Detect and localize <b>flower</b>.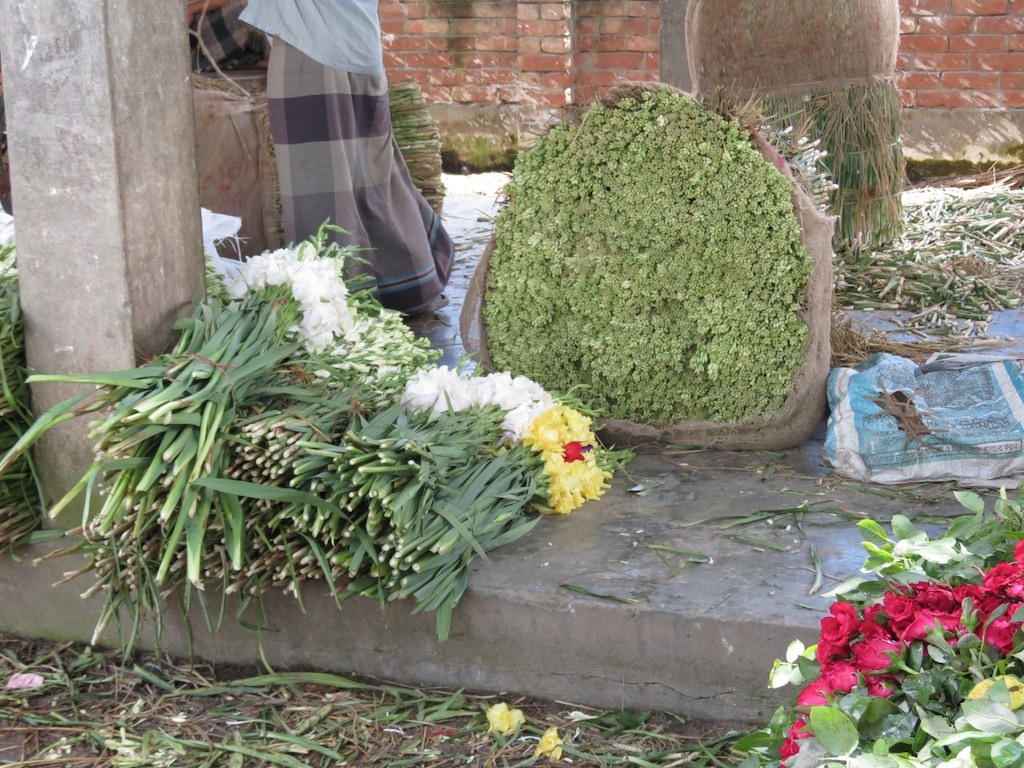
Localized at left=482, top=701, right=524, bottom=732.
